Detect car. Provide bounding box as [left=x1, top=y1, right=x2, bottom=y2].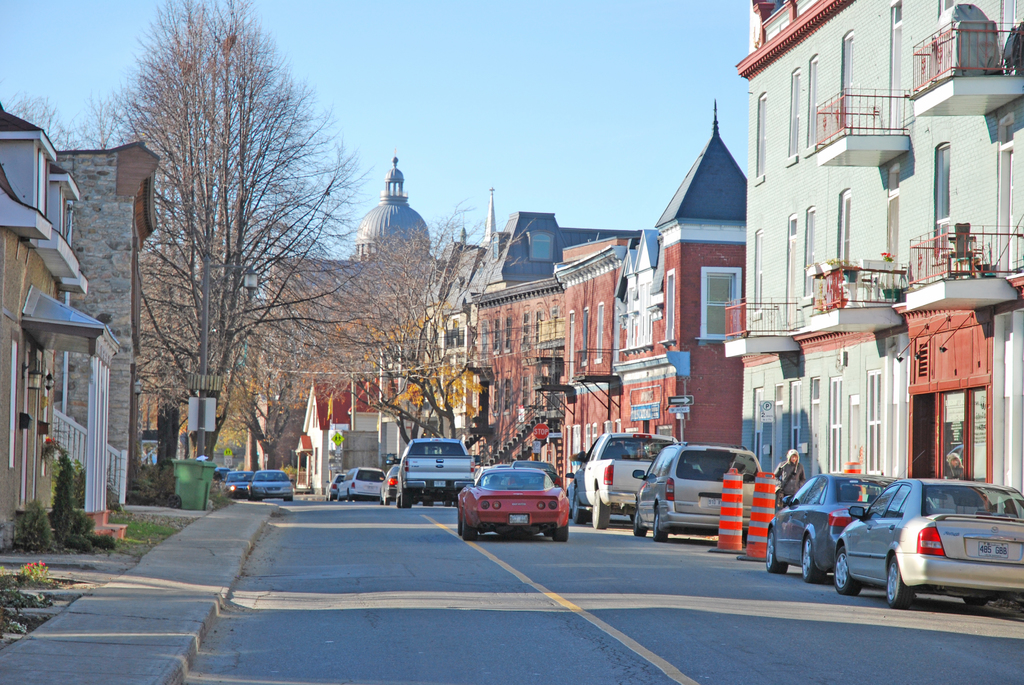
[left=457, top=464, right=570, bottom=543].
